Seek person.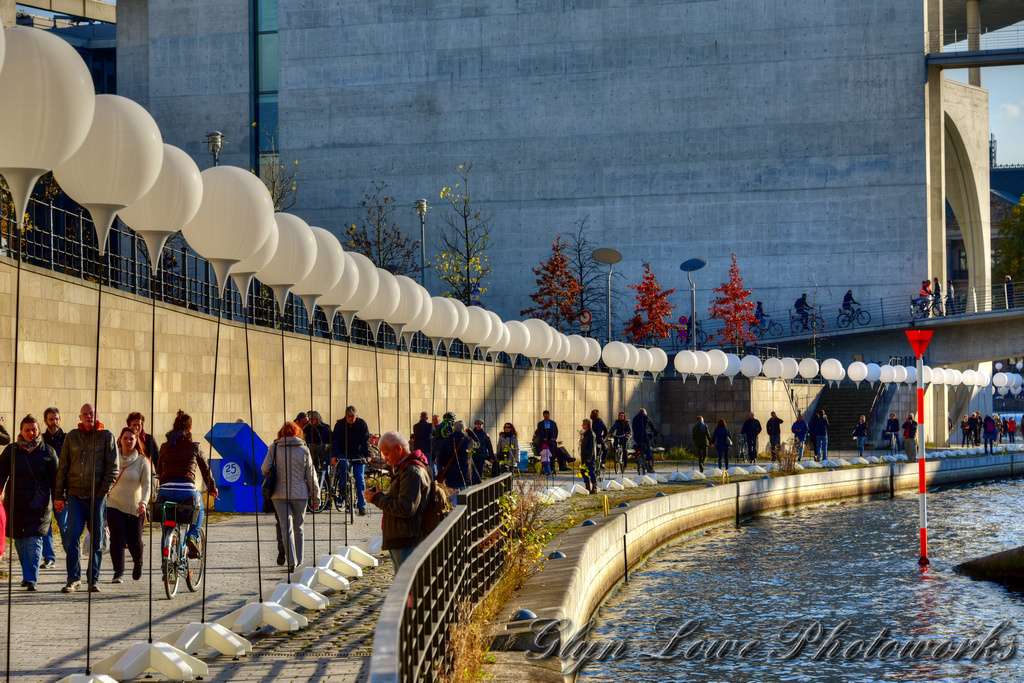
631:404:656:479.
